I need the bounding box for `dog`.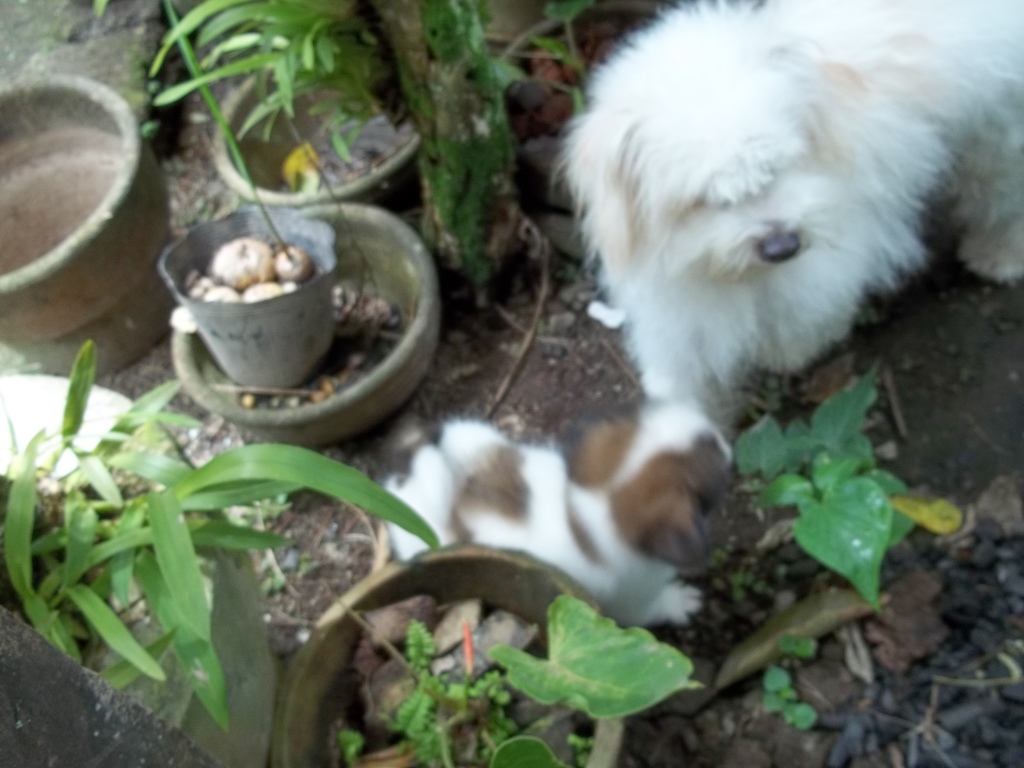
Here it is: crop(379, 405, 732, 642).
